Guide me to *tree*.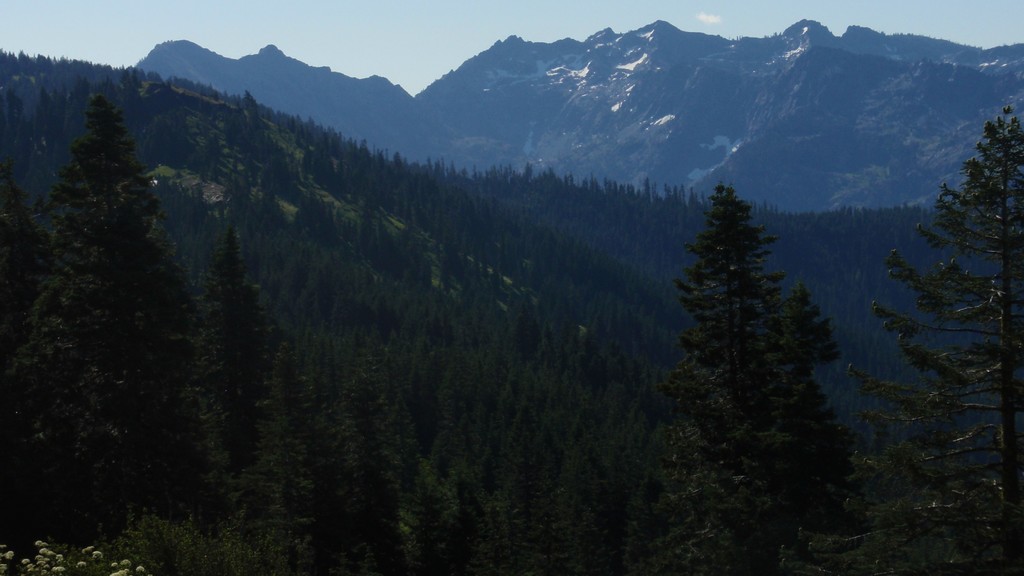
Guidance: [644,162,865,486].
